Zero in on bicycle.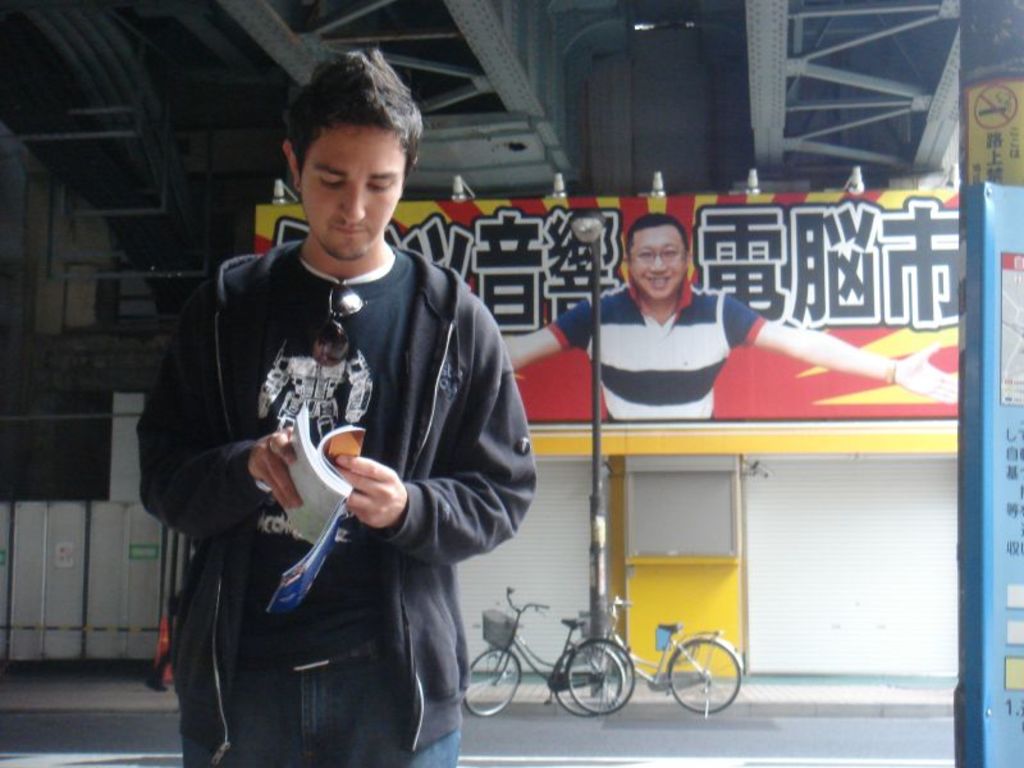
Zeroed in: BBox(550, 594, 742, 722).
